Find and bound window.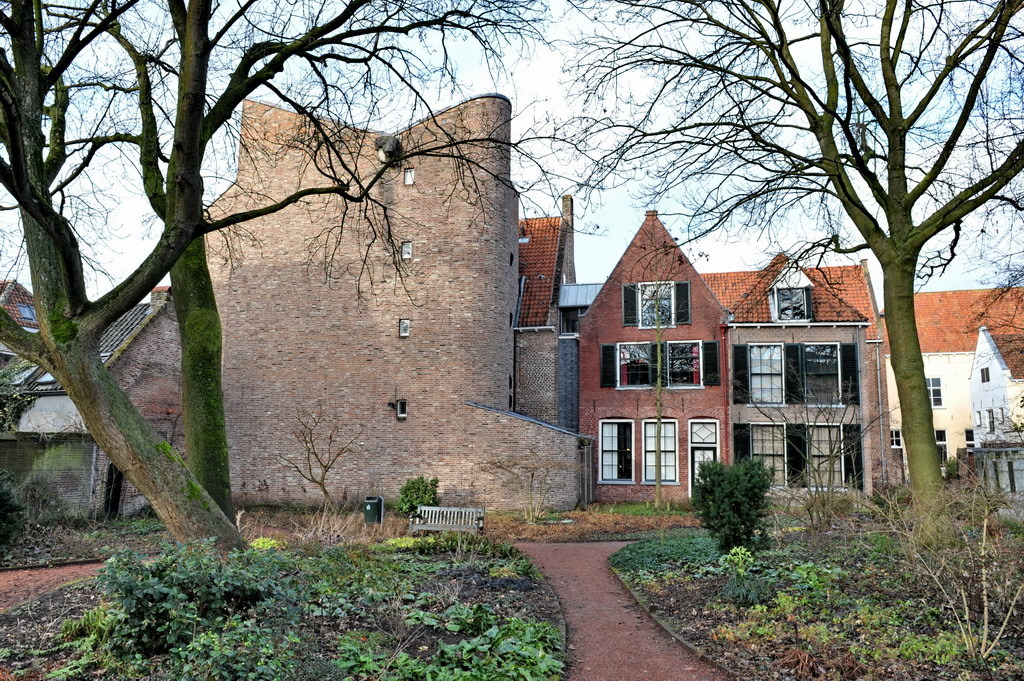
Bound: locate(599, 340, 659, 388).
